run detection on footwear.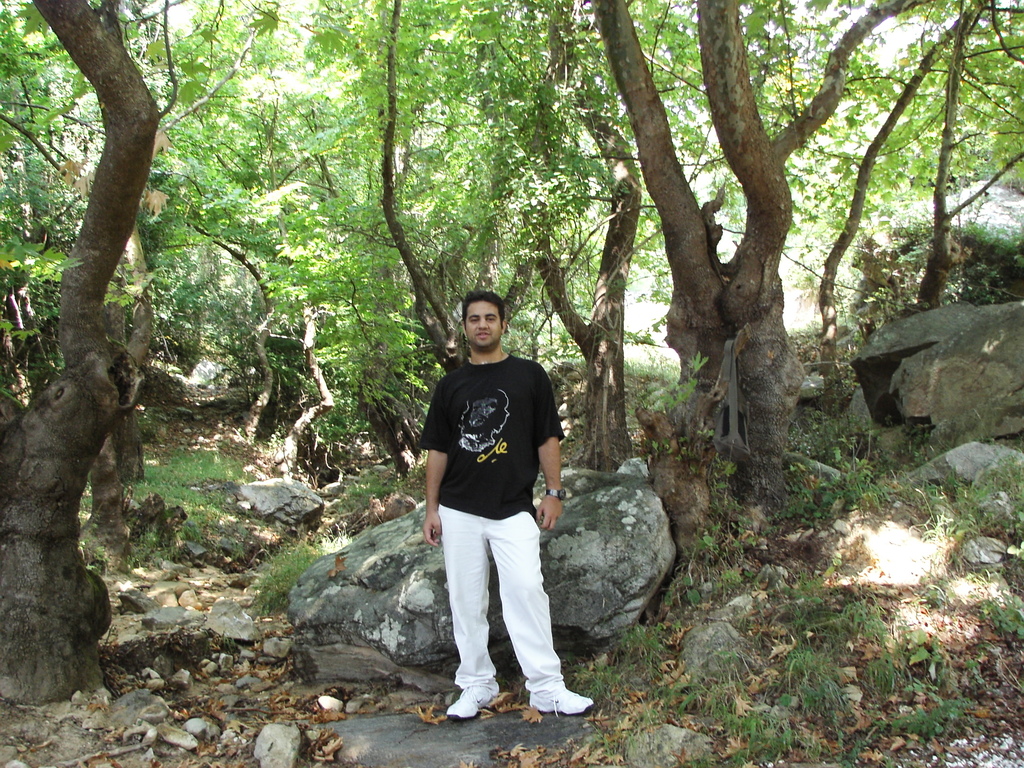
Result: x1=528 y1=685 x2=596 y2=722.
